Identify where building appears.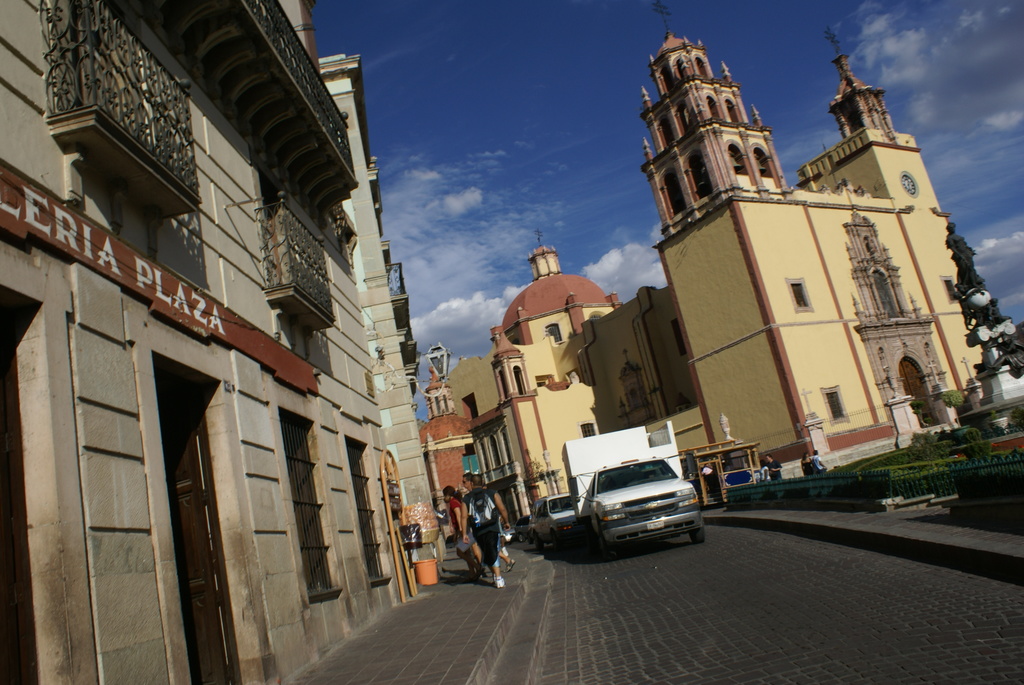
Appears at region(419, 0, 980, 524).
